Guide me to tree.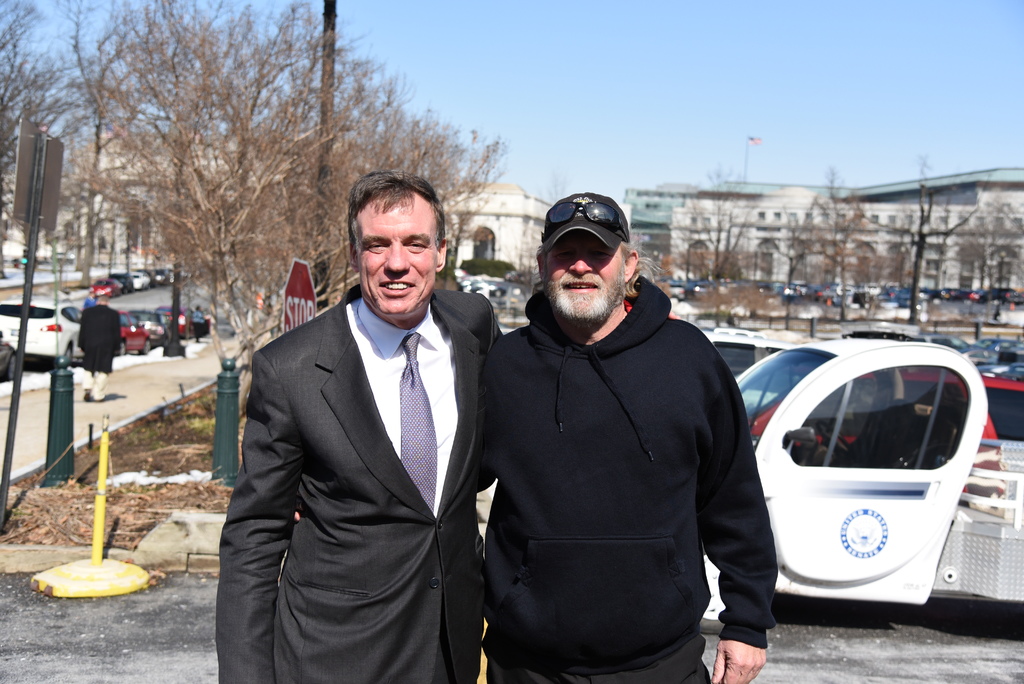
Guidance: select_region(887, 156, 968, 329).
